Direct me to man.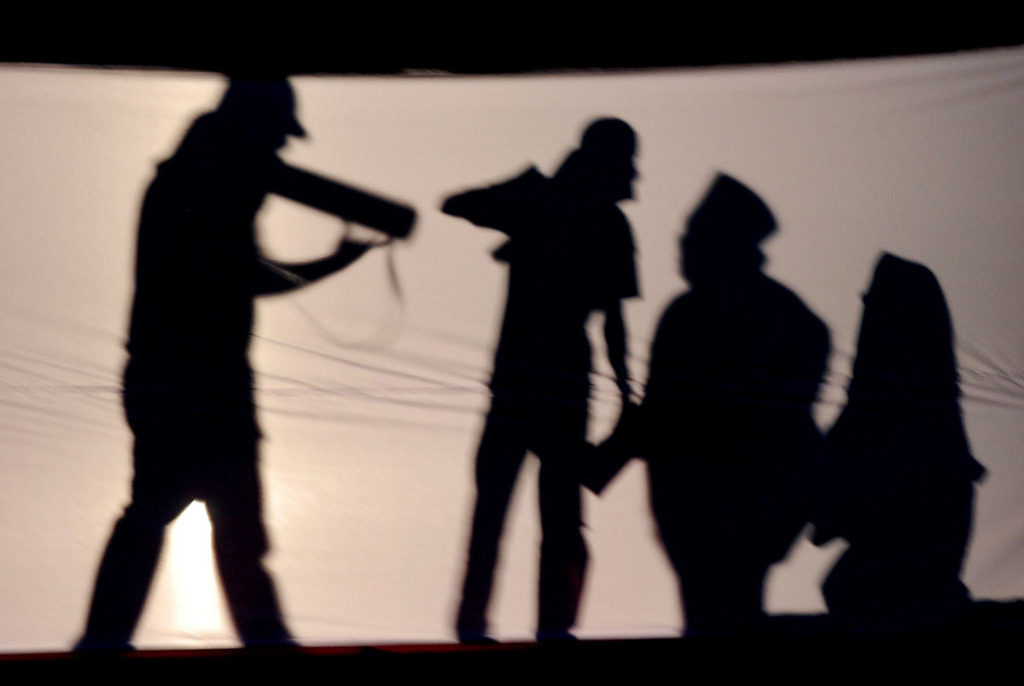
Direction: [x1=608, y1=167, x2=834, y2=635].
